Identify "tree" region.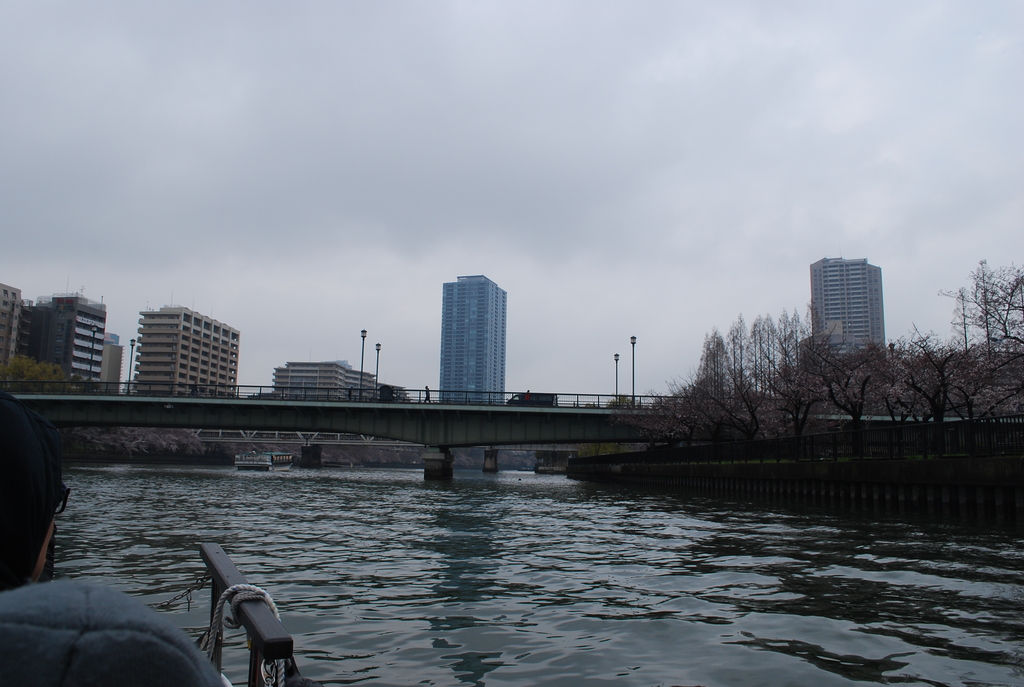
Region: left=804, top=337, right=895, bottom=427.
